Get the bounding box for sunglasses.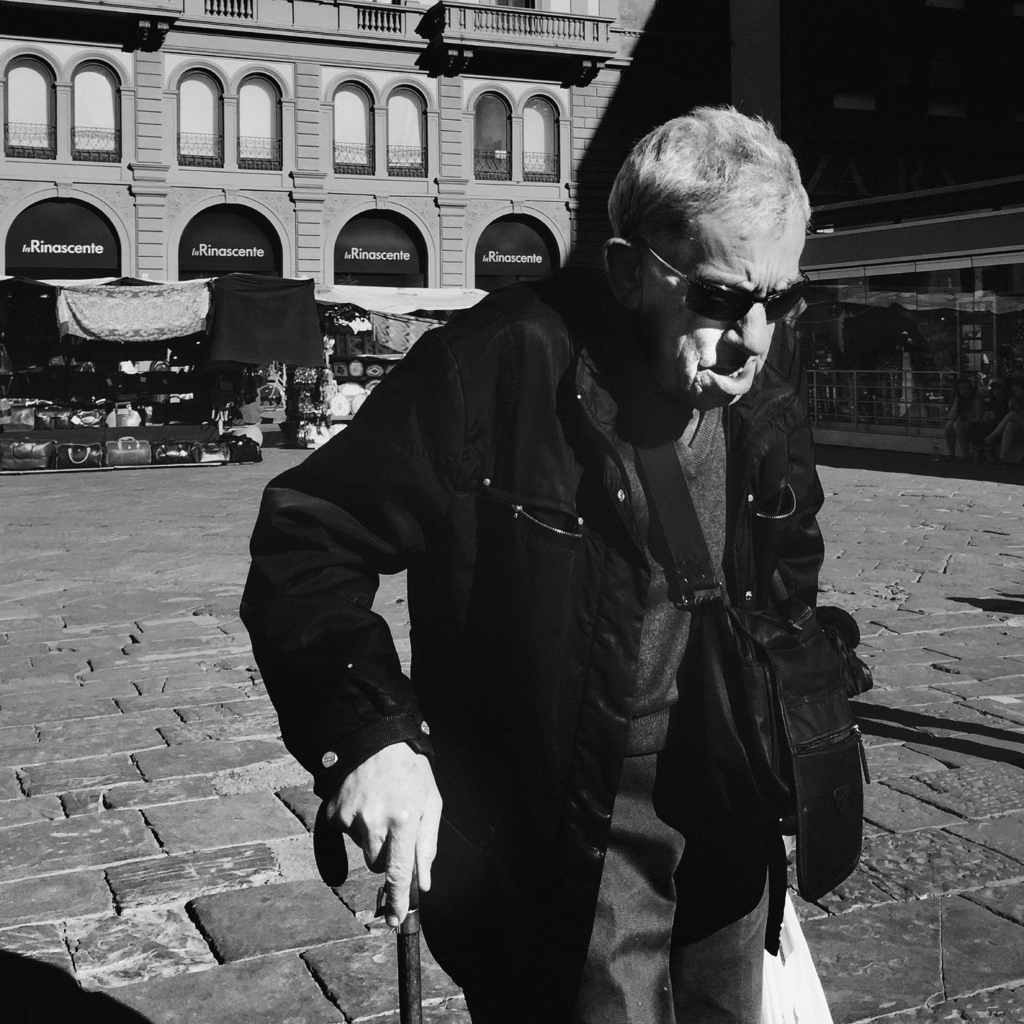
locate(612, 235, 808, 328).
